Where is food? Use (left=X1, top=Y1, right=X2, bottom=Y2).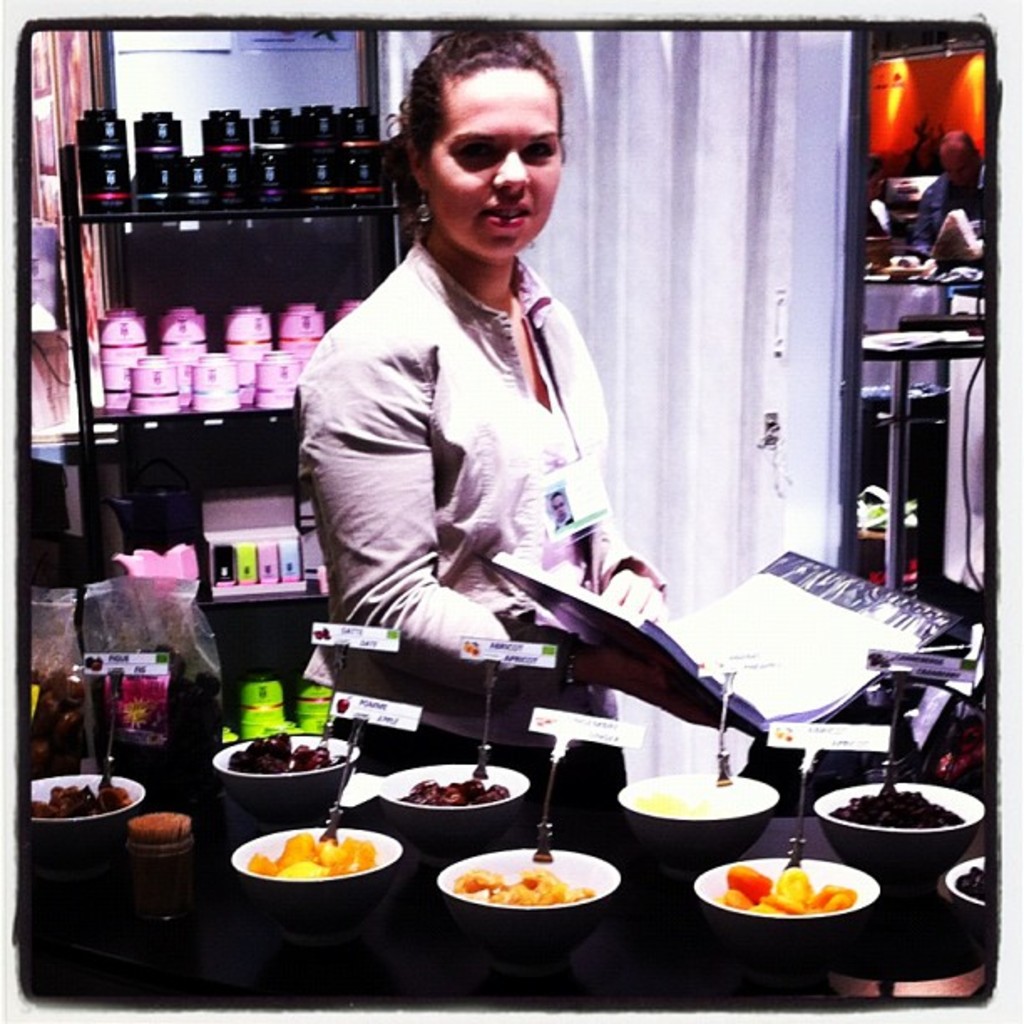
(left=716, top=863, right=860, bottom=917).
